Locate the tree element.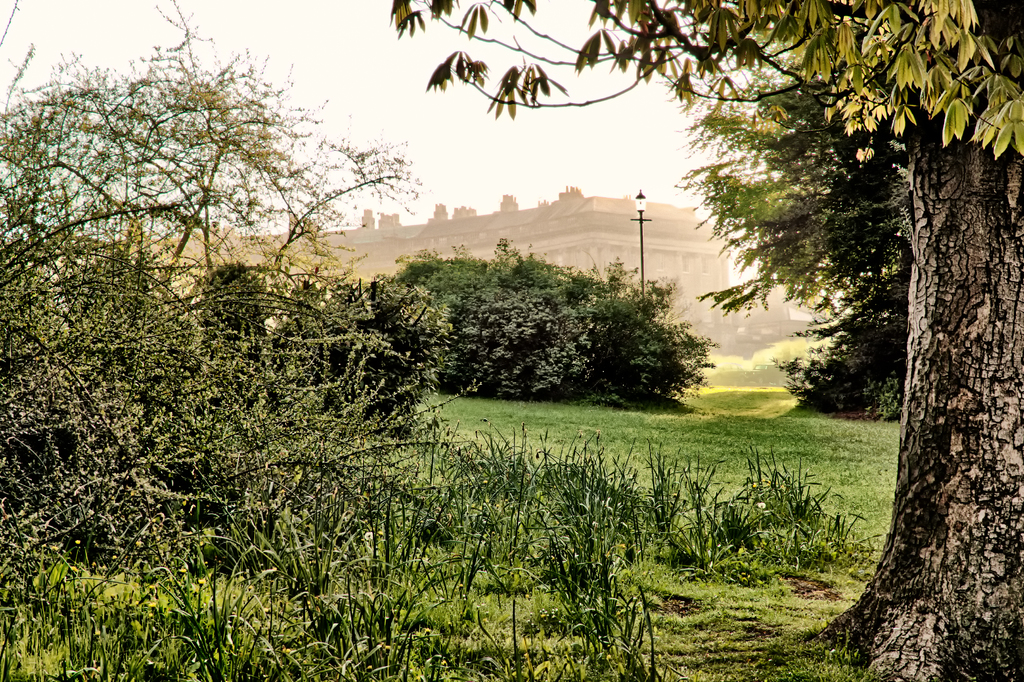
Element bbox: crop(0, 0, 425, 548).
